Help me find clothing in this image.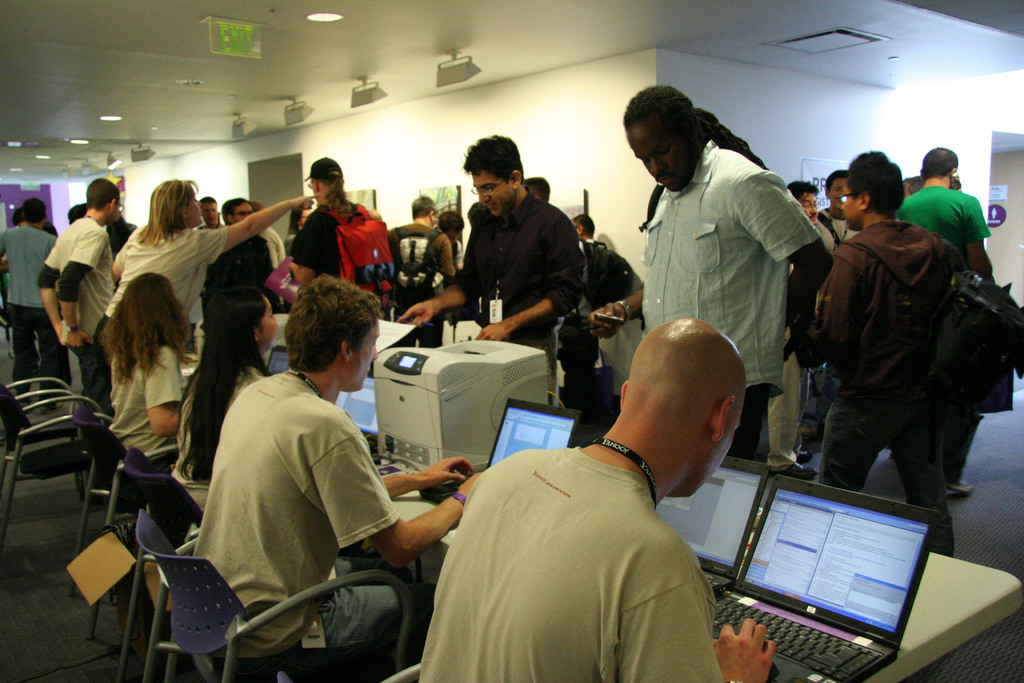
Found it: 258,224,289,308.
